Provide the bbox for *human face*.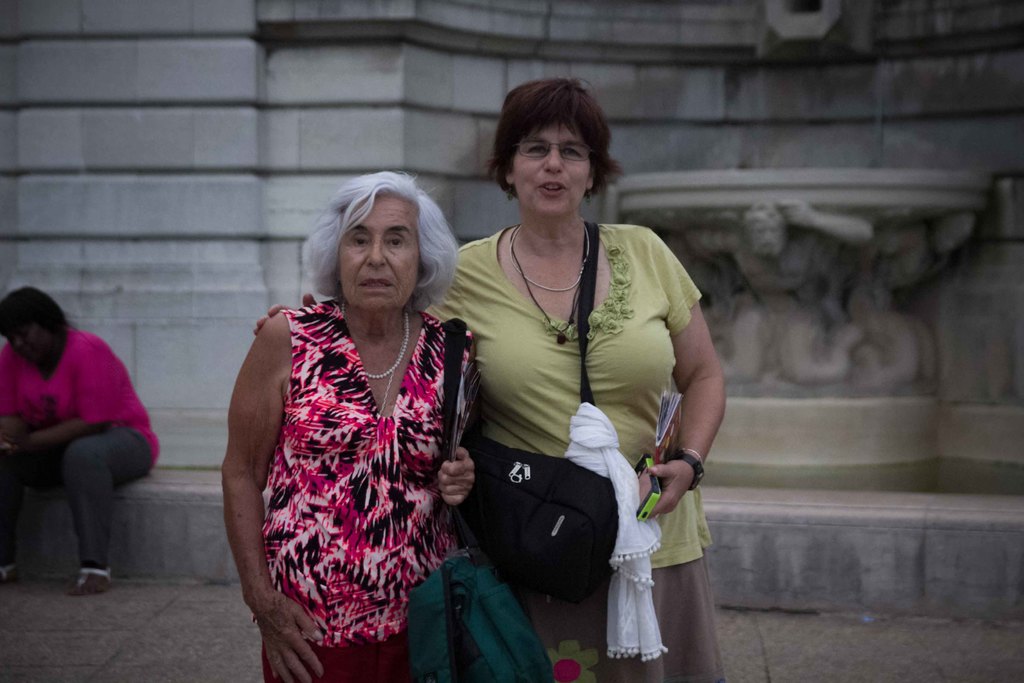
locate(338, 197, 426, 314).
